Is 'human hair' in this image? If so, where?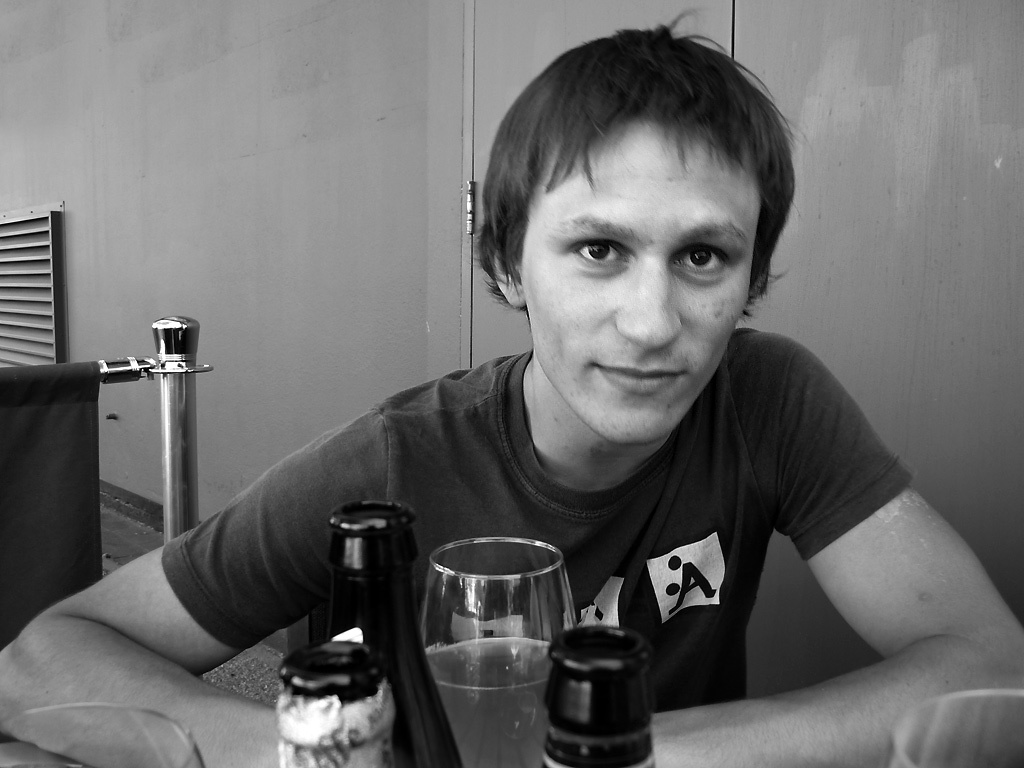
Yes, at left=474, top=9, right=787, bottom=350.
